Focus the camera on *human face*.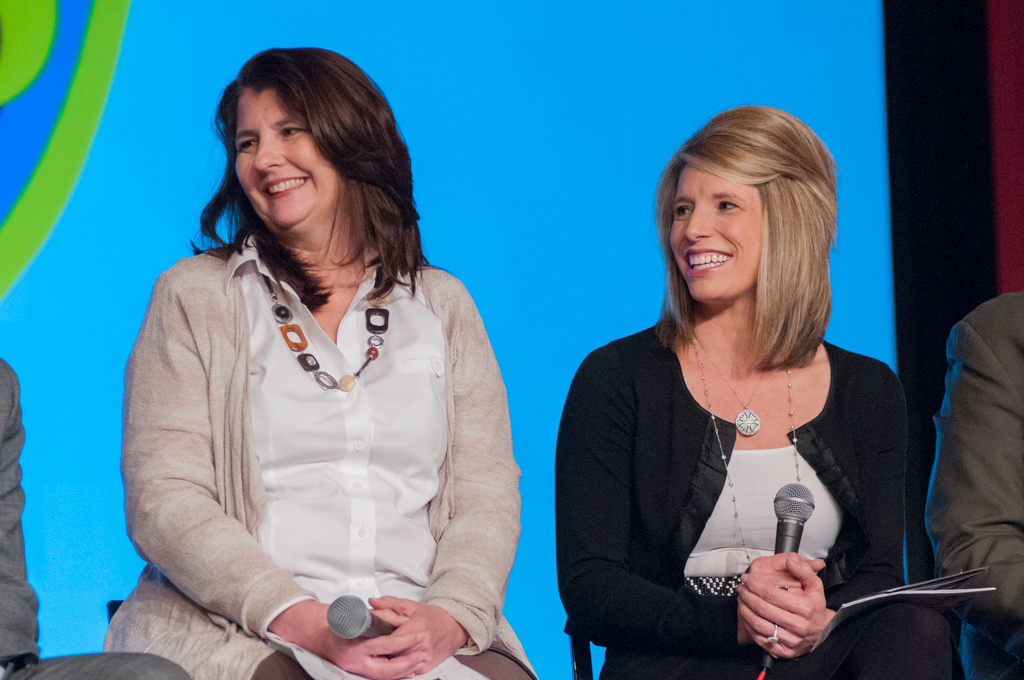
Focus region: [x1=672, y1=157, x2=765, y2=304].
